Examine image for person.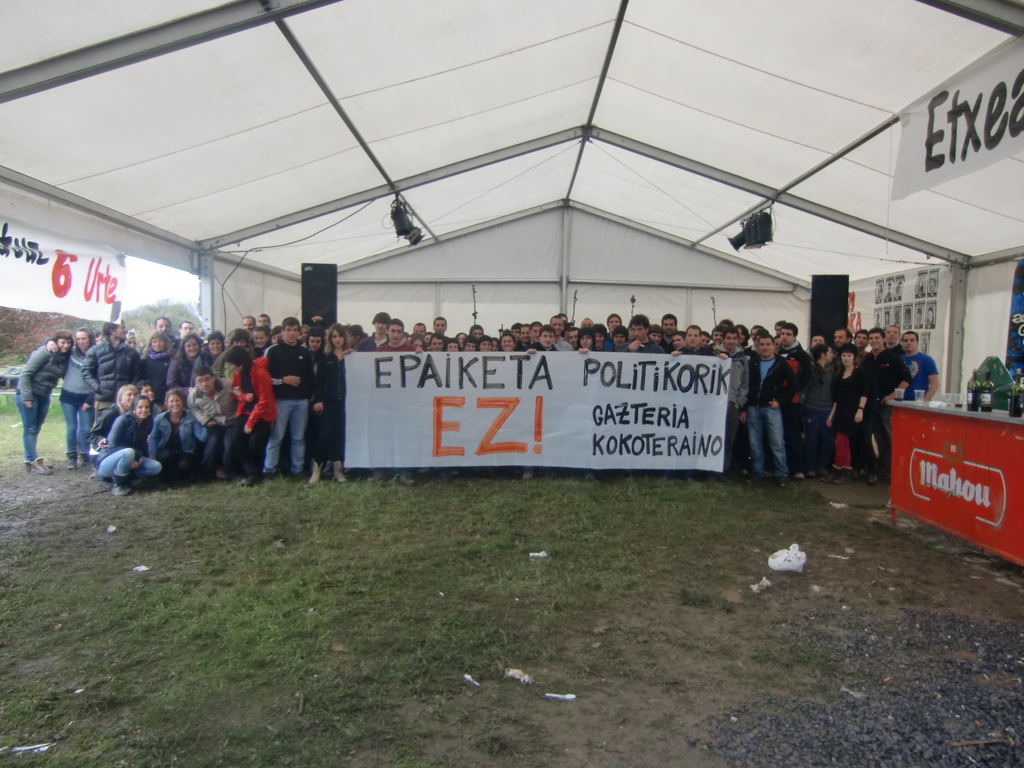
Examination result: 94, 396, 160, 497.
